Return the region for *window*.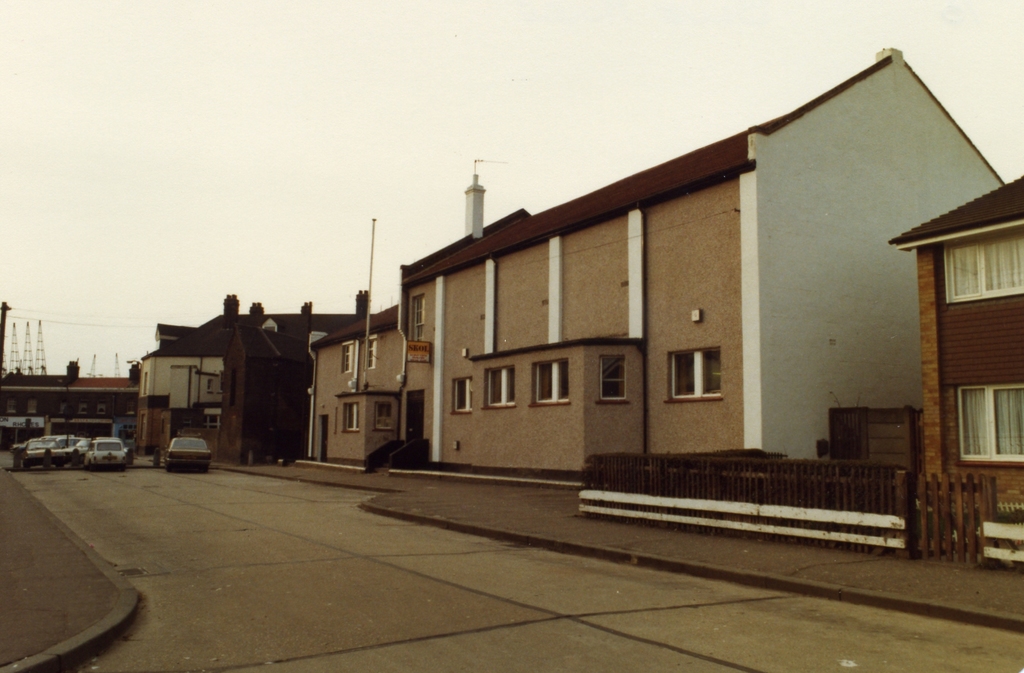
x1=593 y1=351 x2=634 y2=407.
